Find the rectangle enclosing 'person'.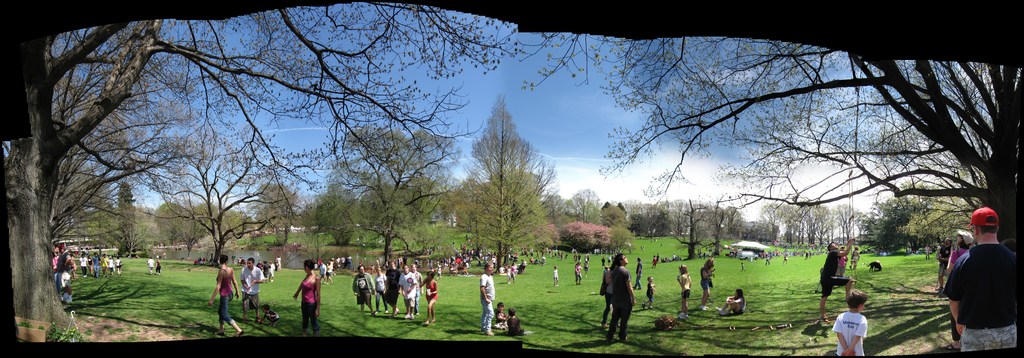
x1=205 y1=250 x2=243 y2=334.
